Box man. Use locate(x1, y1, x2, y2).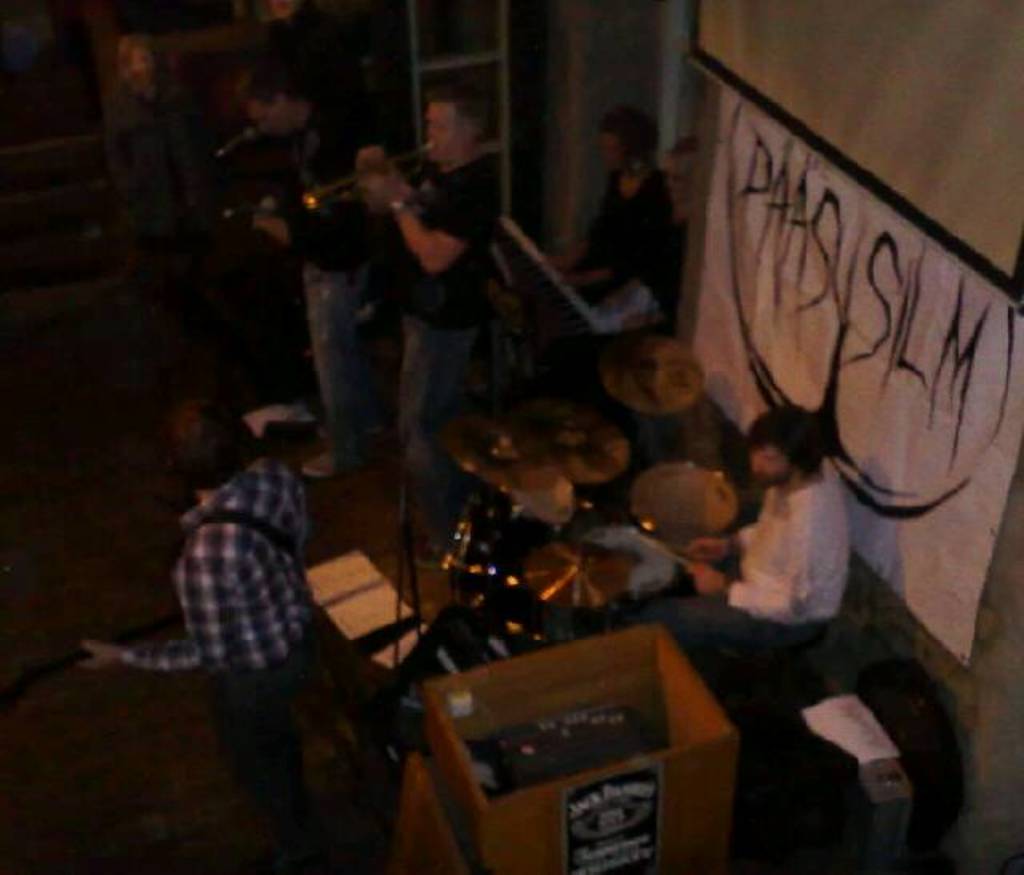
locate(371, 154, 496, 459).
